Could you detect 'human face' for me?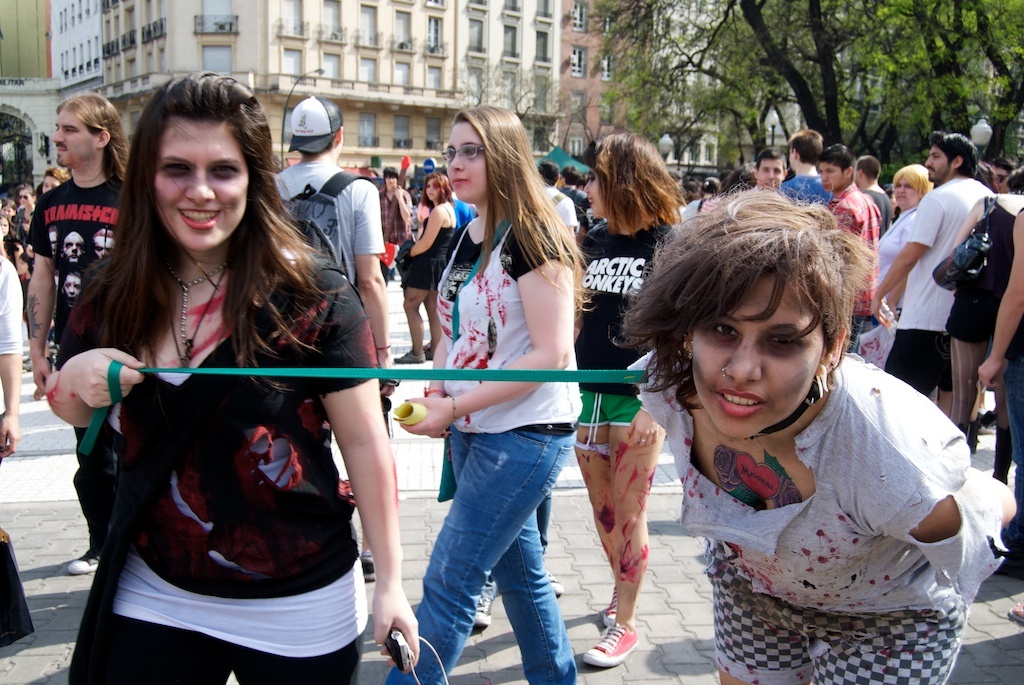
Detection result: [48,106,98,167].
